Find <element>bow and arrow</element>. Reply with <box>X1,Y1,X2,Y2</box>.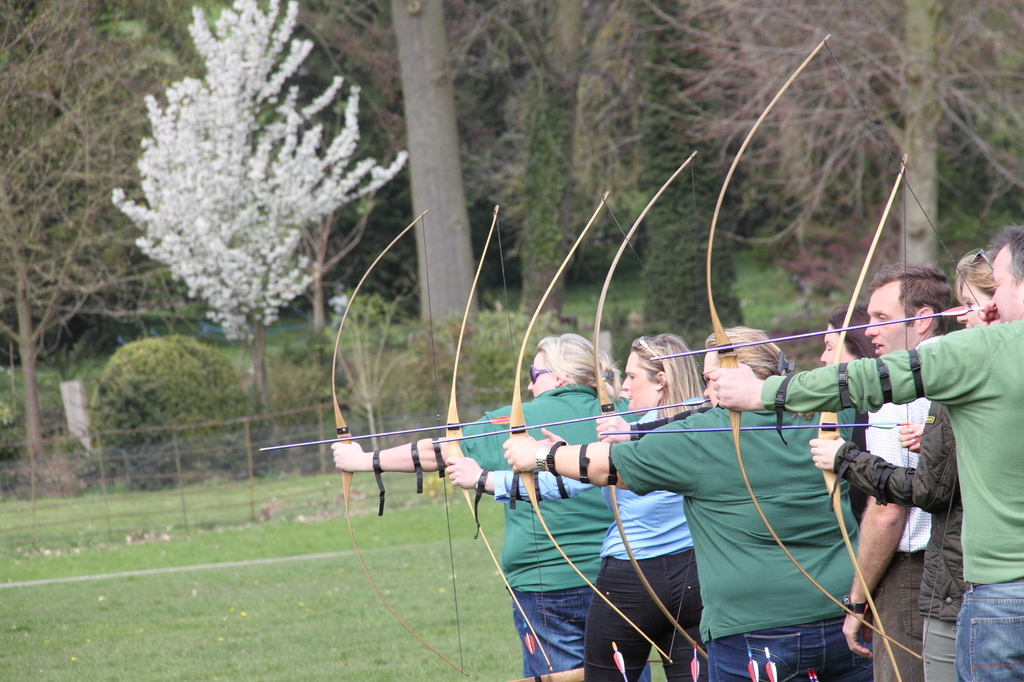
<box>598,147,966,681</box>.
